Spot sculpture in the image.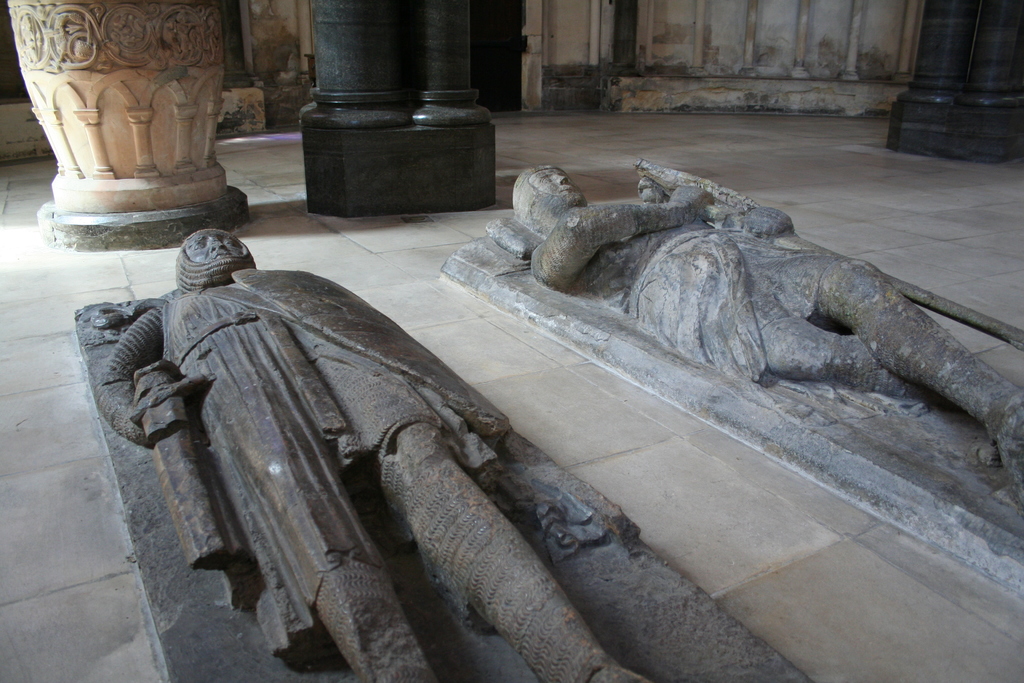
sculpture found at select_region(300, 0, 505, 213).
